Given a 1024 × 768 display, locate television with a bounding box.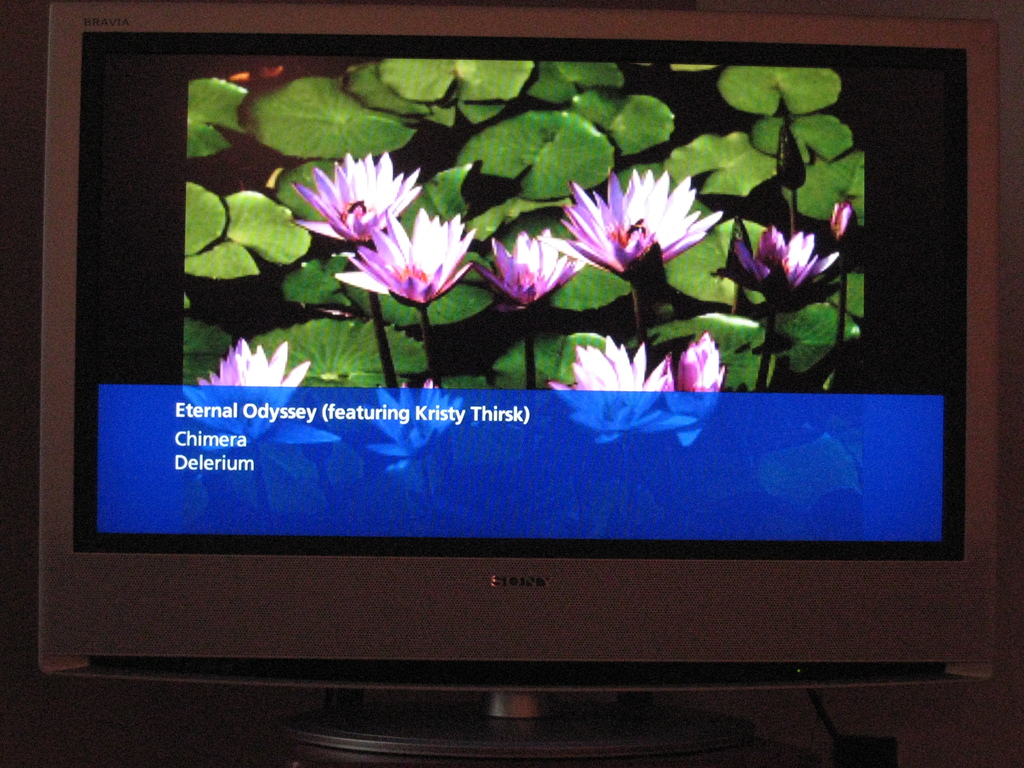
Located: bbox(36, 4, 1023, 767).
